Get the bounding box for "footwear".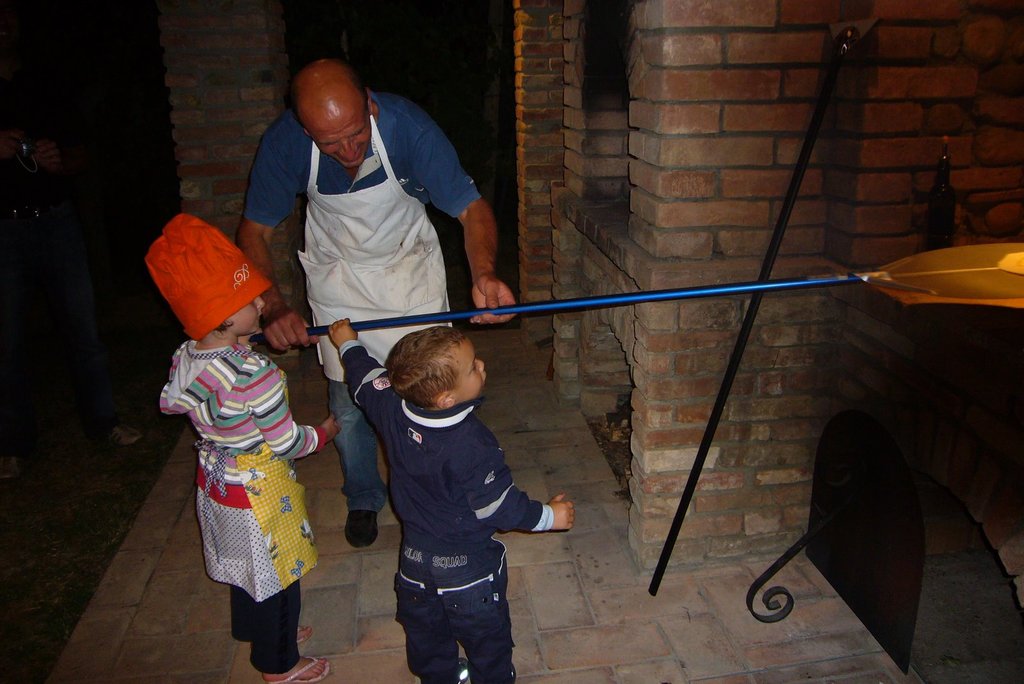
[342, 507, 376, 545].
